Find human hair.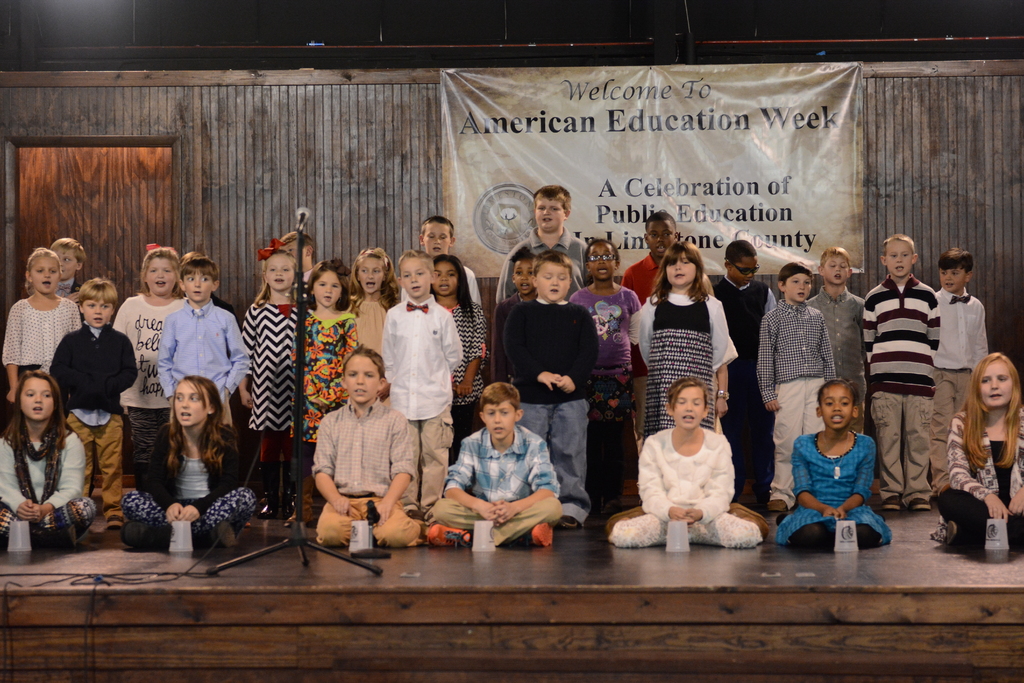
detection(280, 231, 314, 256).
